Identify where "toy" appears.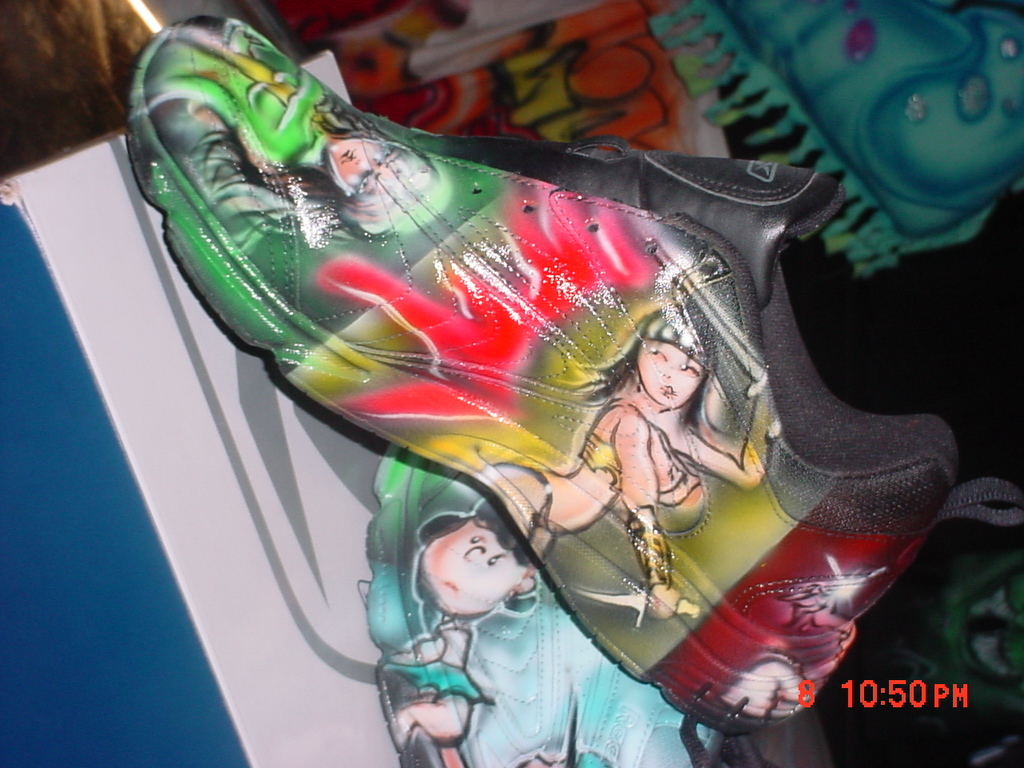
Appears at <bbox>655, 0, 1023, 287</bbox>.
